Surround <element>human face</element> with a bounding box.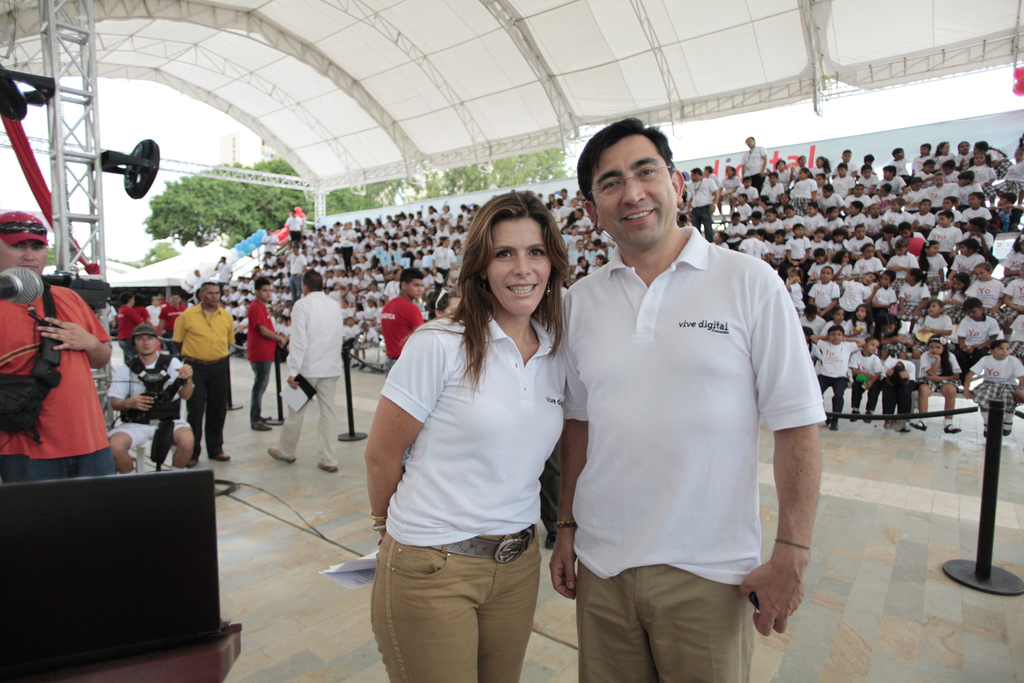
481:210:558:313.
